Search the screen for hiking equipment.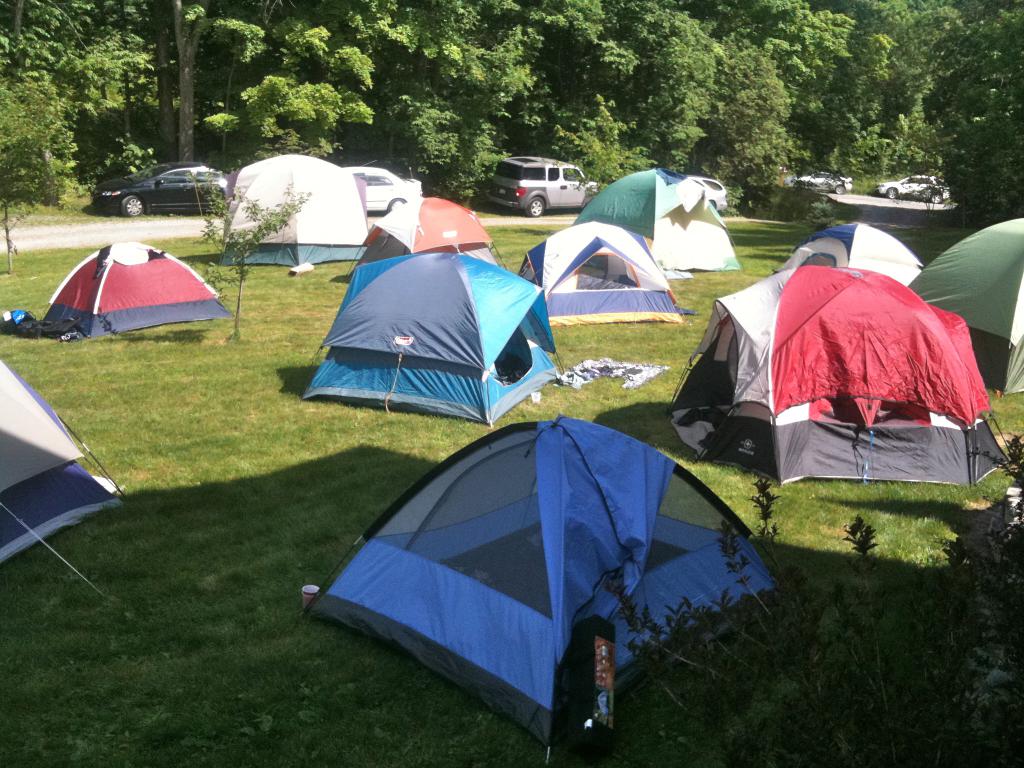
Found at (x1=0, y1=355, x2=120, y2=565).
